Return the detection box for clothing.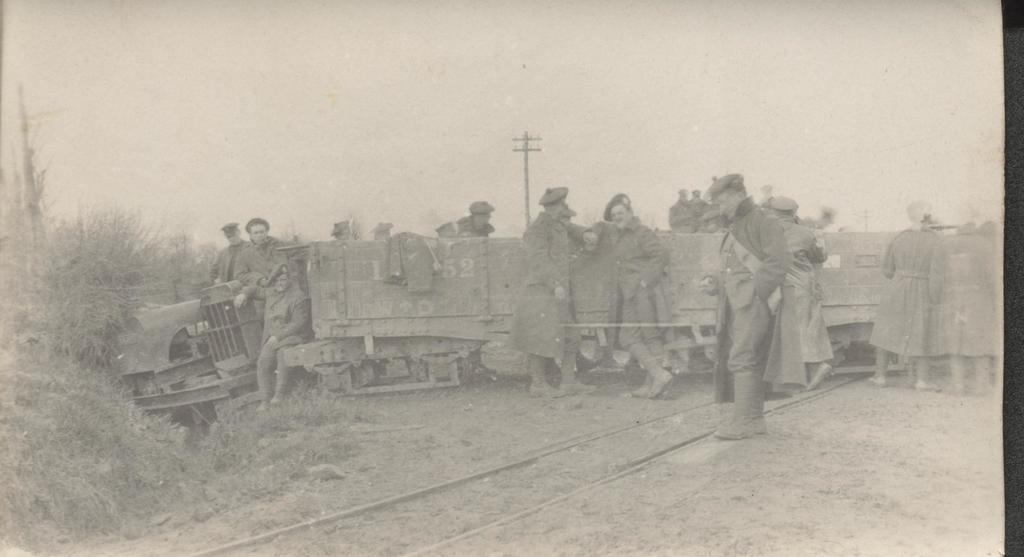
BBox(505, 198, 582, 378).
